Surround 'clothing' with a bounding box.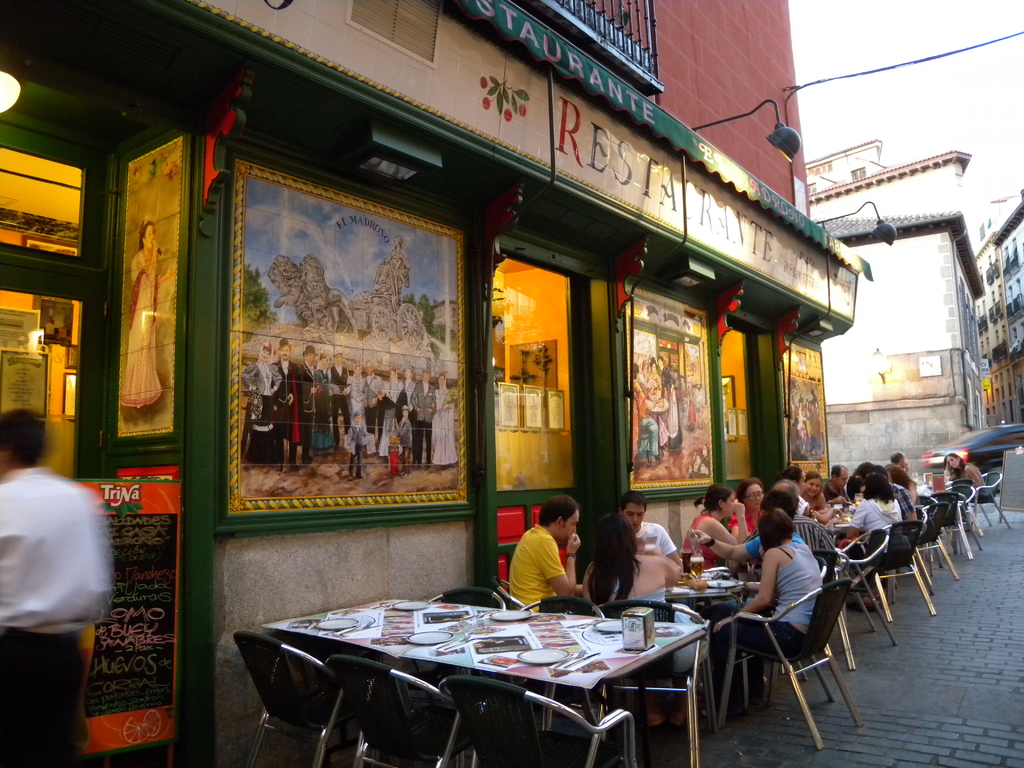
detection(0, 461, 108, 767).
